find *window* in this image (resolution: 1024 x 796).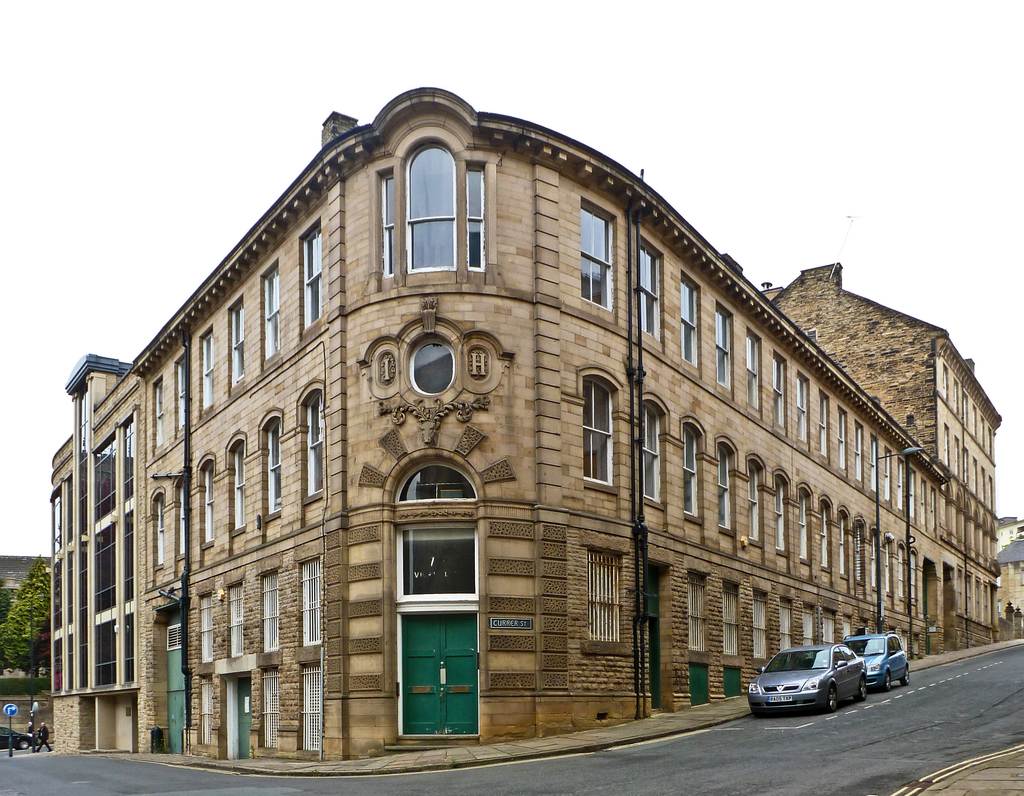
(887,632,906,656).
